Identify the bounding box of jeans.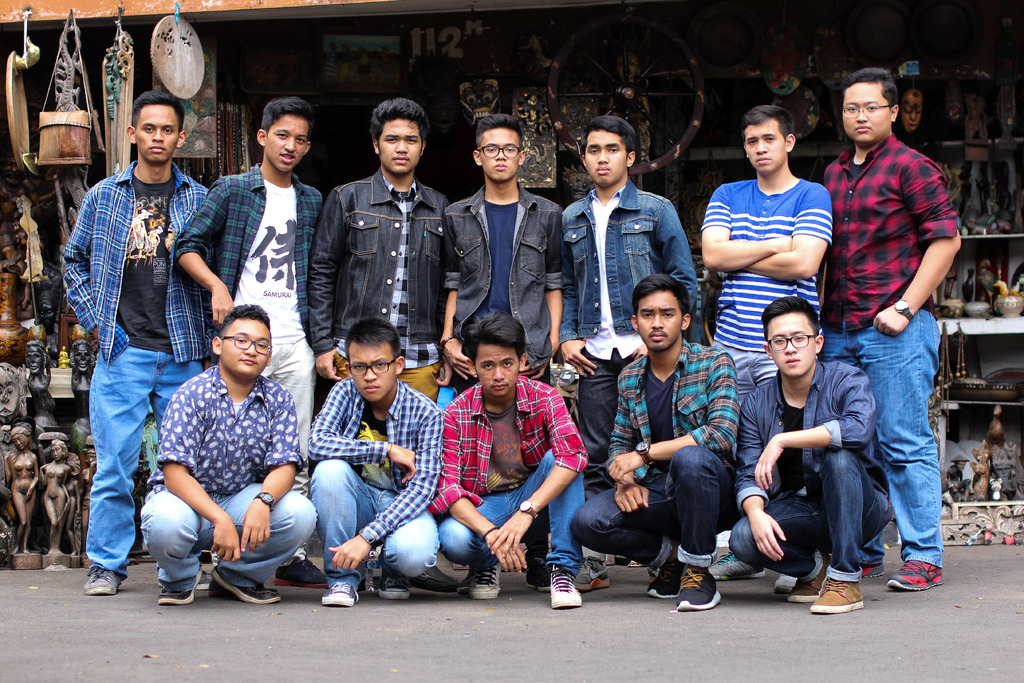
x1=137 y1=486 x2=317 y2=591.
